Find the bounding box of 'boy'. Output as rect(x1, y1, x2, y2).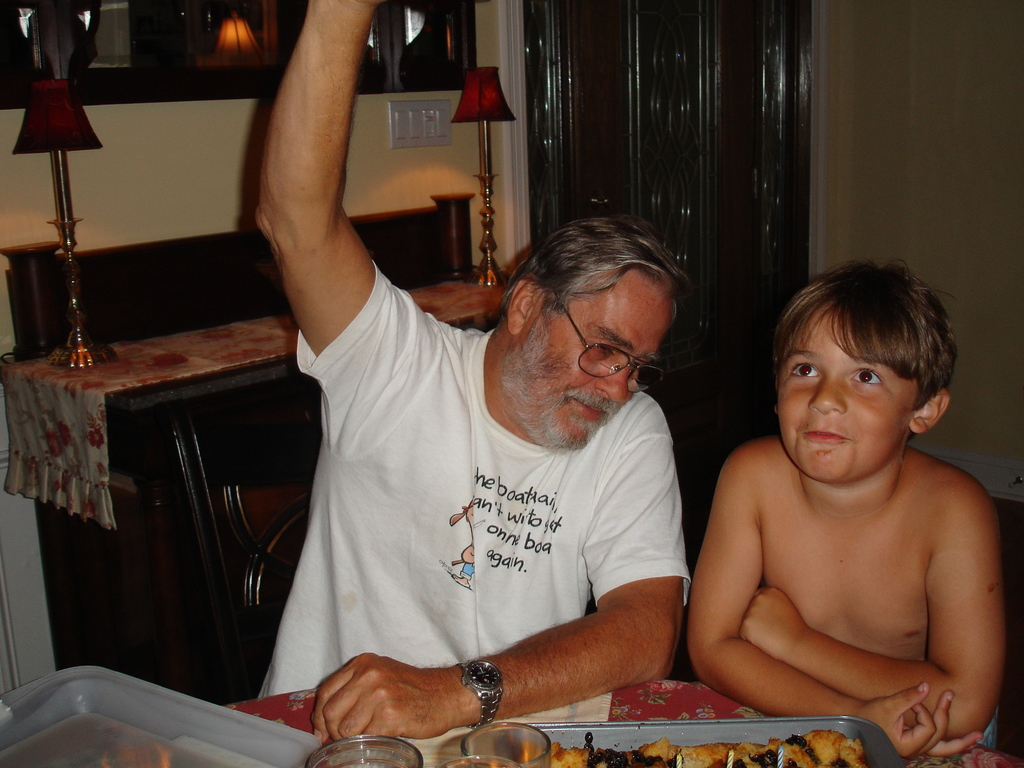
rect(684, 257, 999, 755).
